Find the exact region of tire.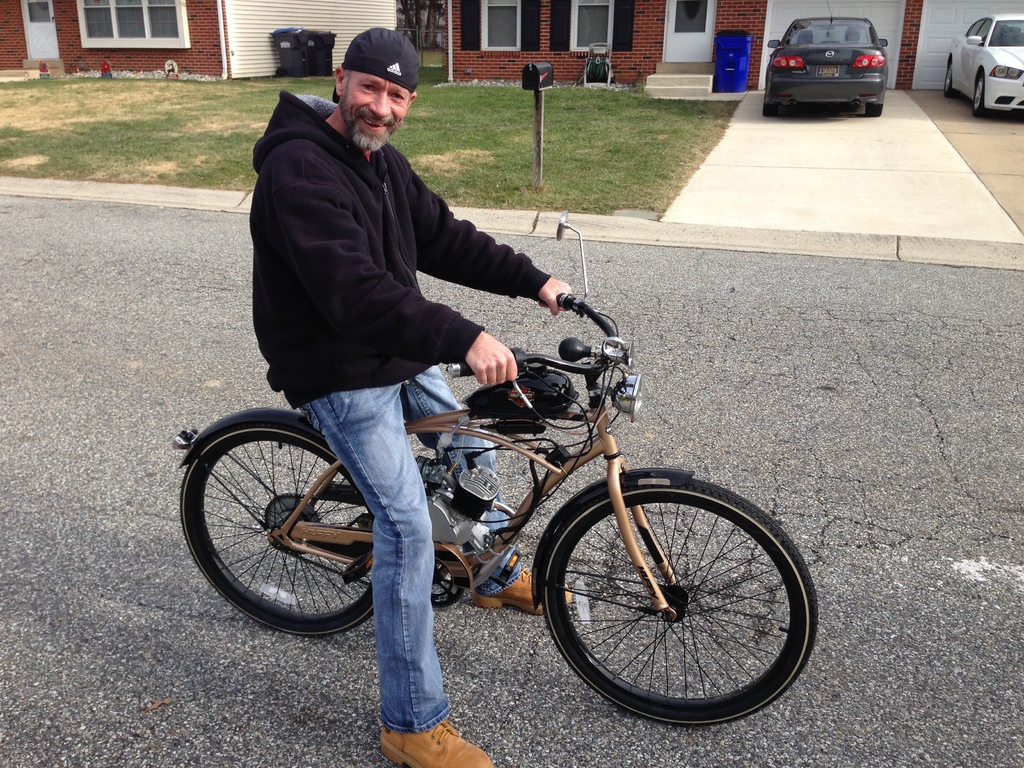
Exact region: left=970, top=77, right=988, bottom=117.
